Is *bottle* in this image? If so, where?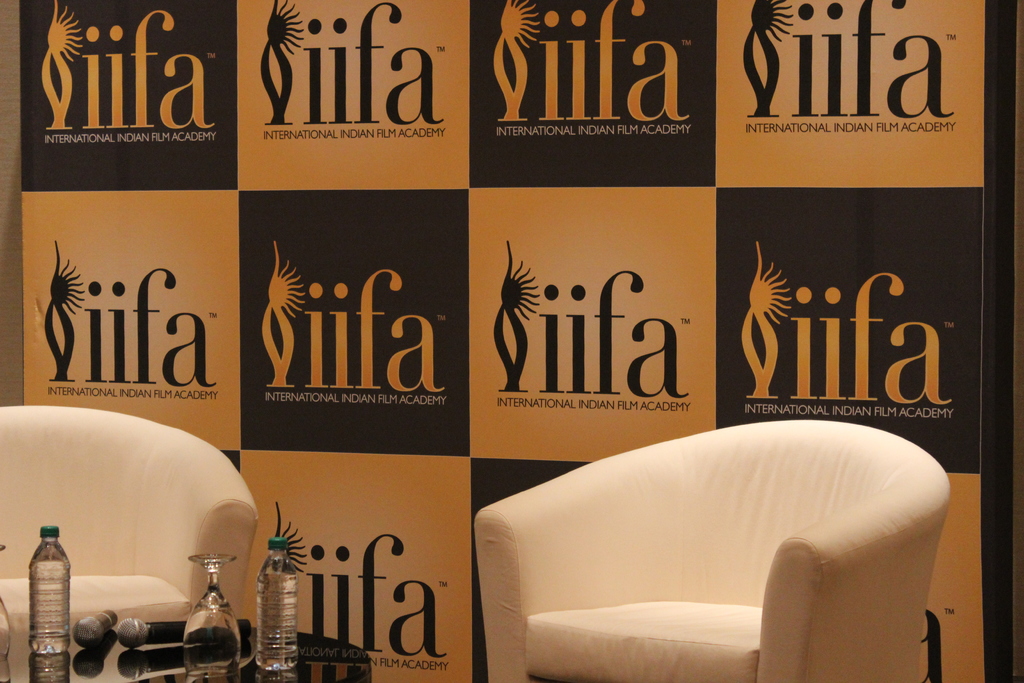
Yes, at (left=257, top=540, right=303, bottom=670).
